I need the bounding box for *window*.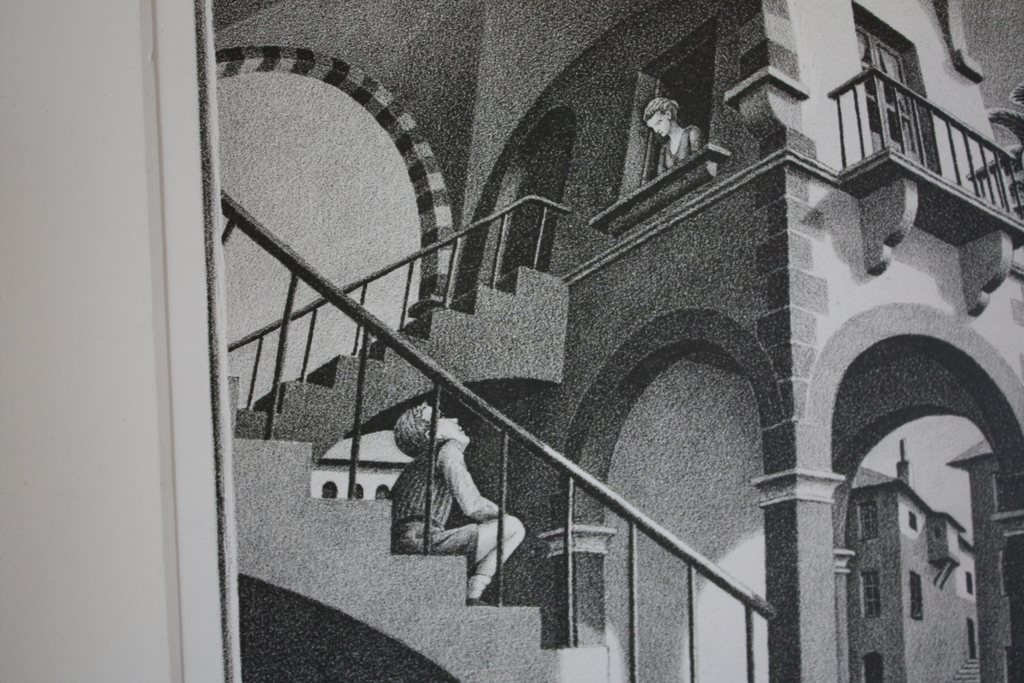
Here it is: 485:103:572:281.
